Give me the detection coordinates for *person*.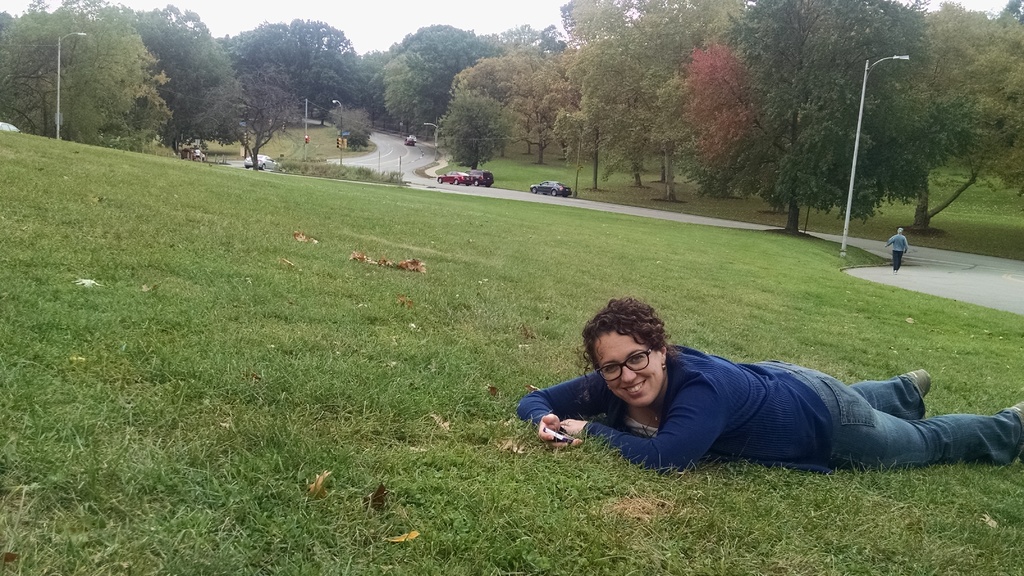
bbox=[513, 291, 1023, 477].
